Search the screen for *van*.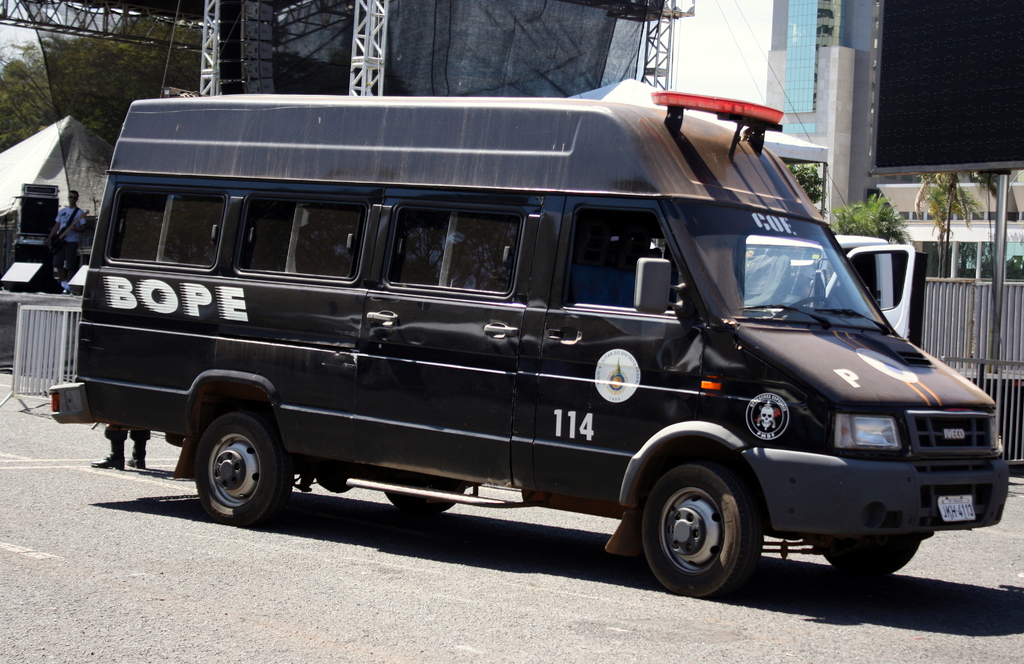
Found at (left=47, top=74, right=1009, bottom=596).
